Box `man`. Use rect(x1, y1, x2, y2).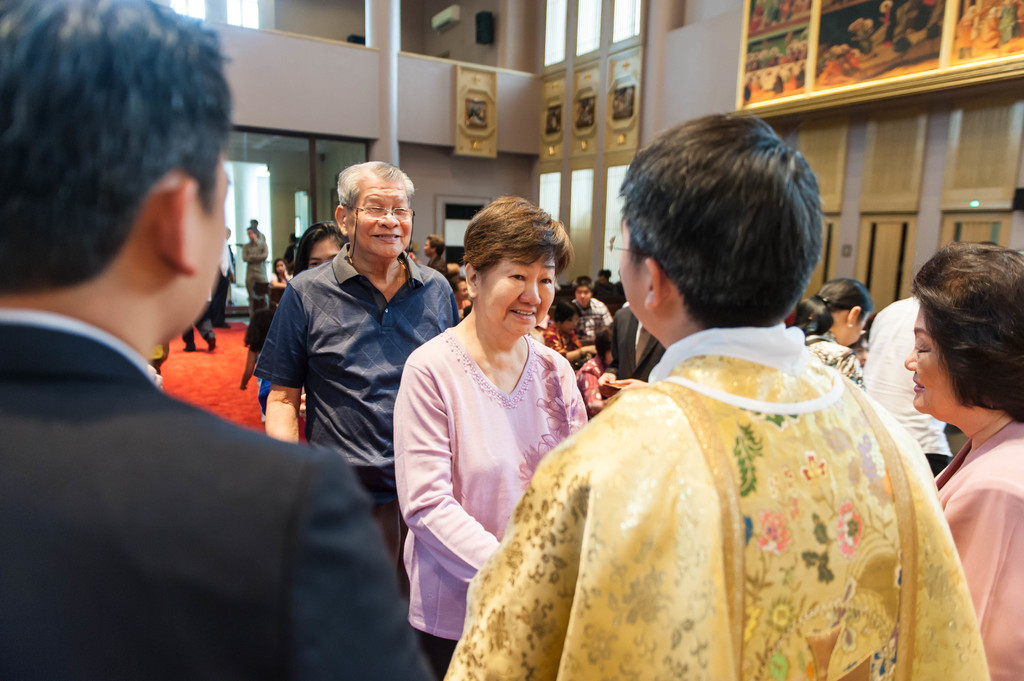
rect(409, 233, 448, 277).
